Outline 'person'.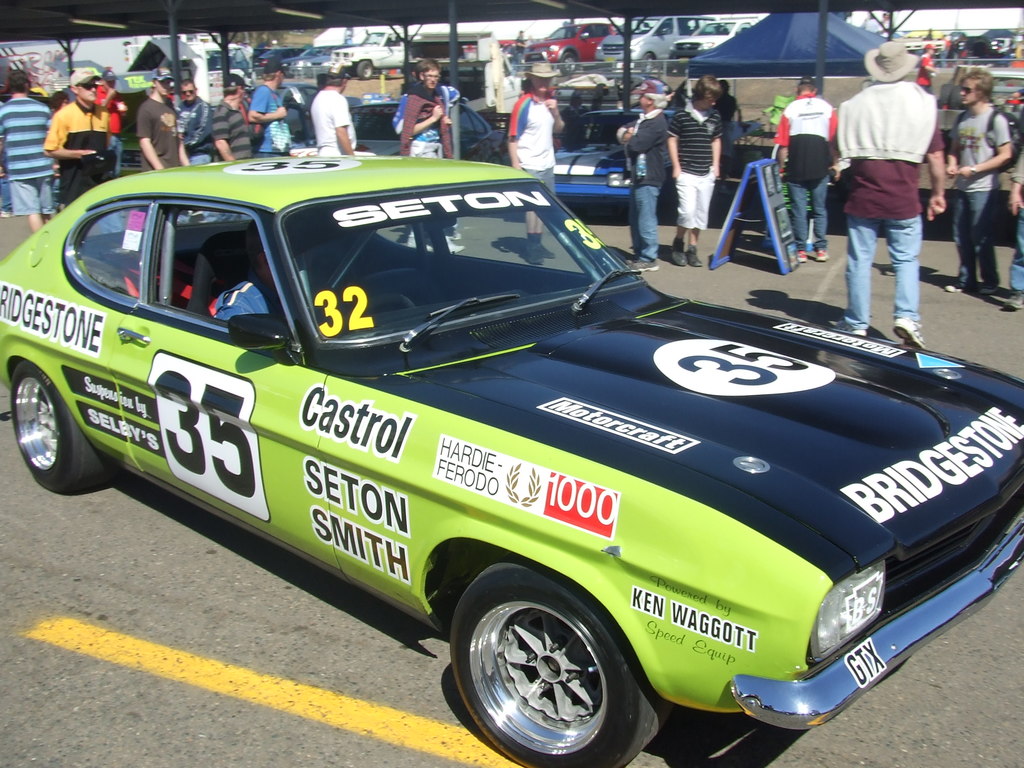
Outline: locate(1007, 140, 1023, 313).
